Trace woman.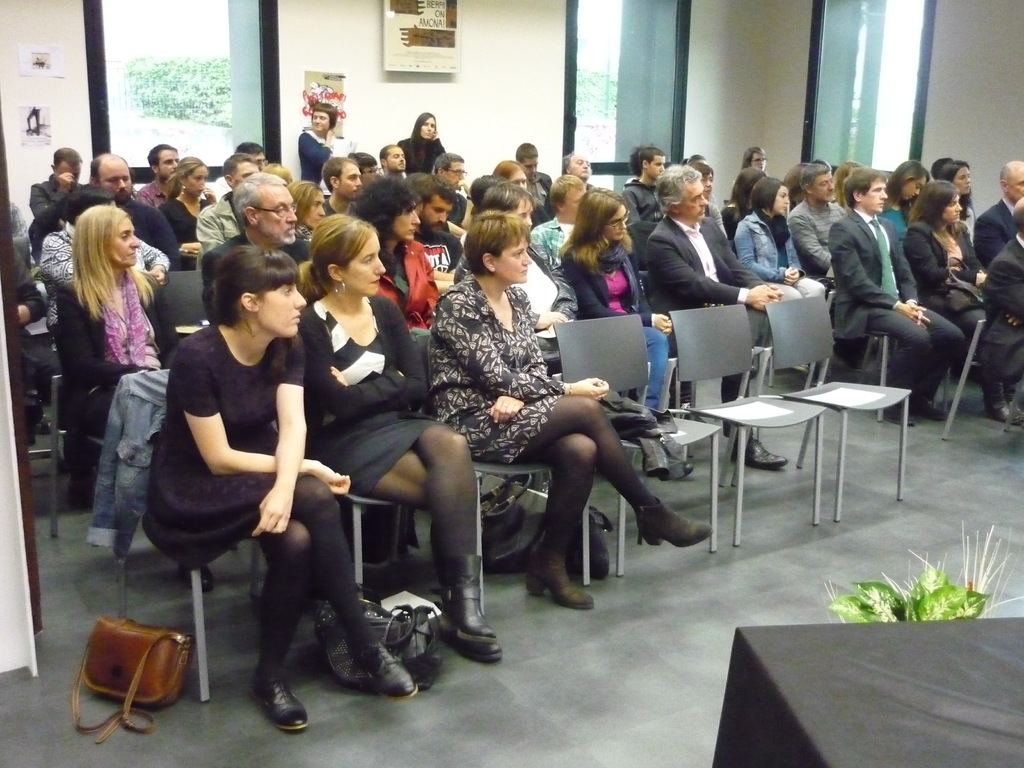
Traced to <bbox>149, 246, 419, 734</bbox>.
